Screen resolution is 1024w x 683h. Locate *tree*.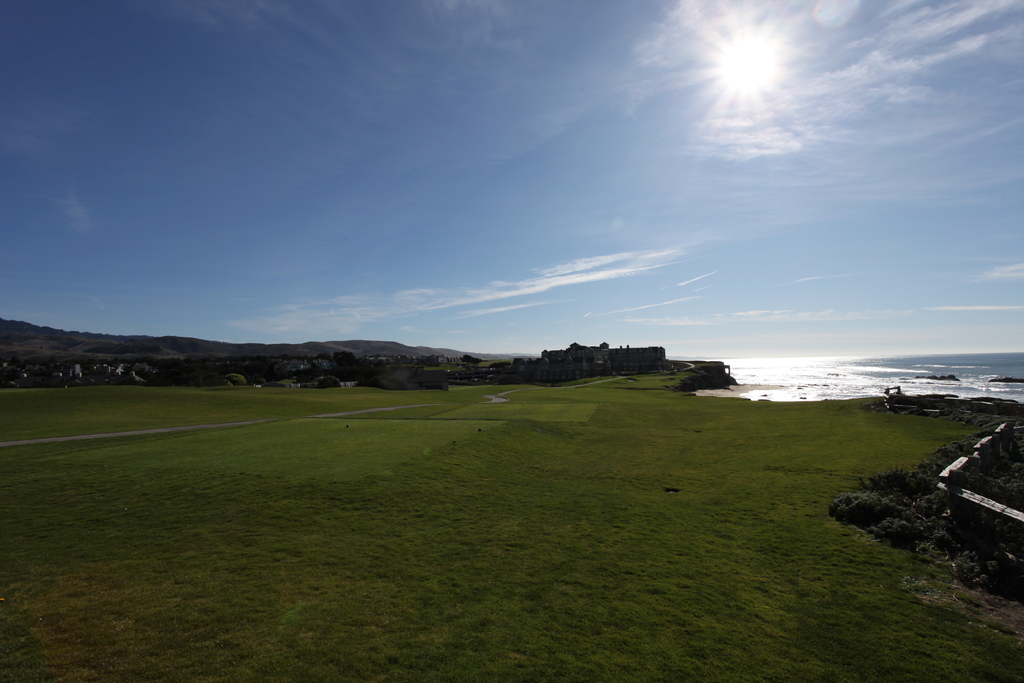
x1=145, y1=357, x2=193, y2=386.
